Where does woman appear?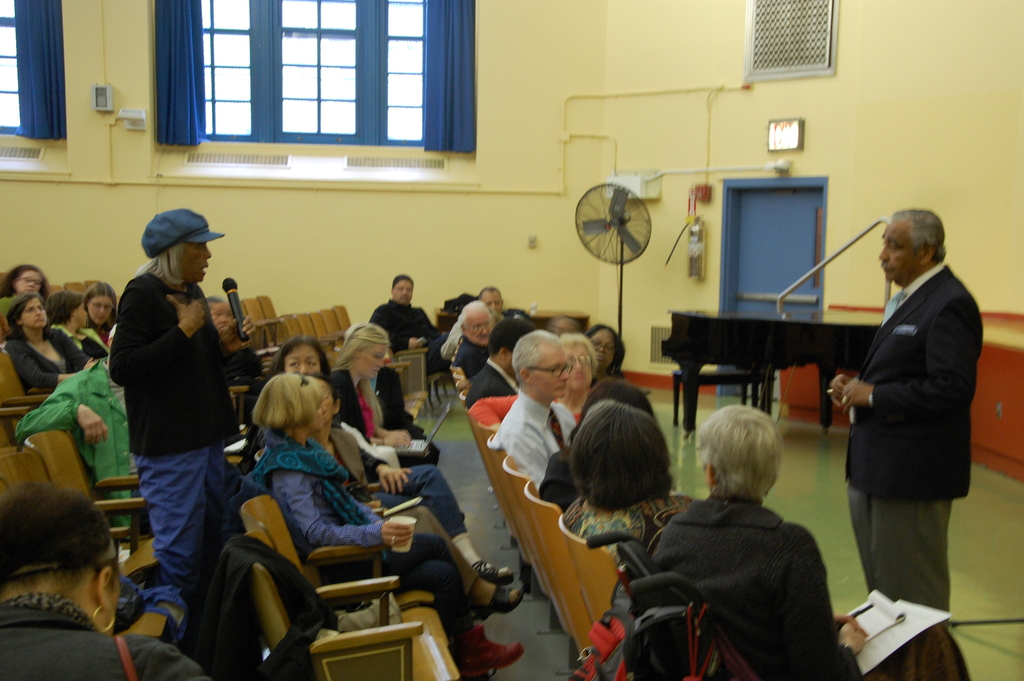
Appears at {"left": 0, "top": 258, "right": 56, "bottom": 322}.
